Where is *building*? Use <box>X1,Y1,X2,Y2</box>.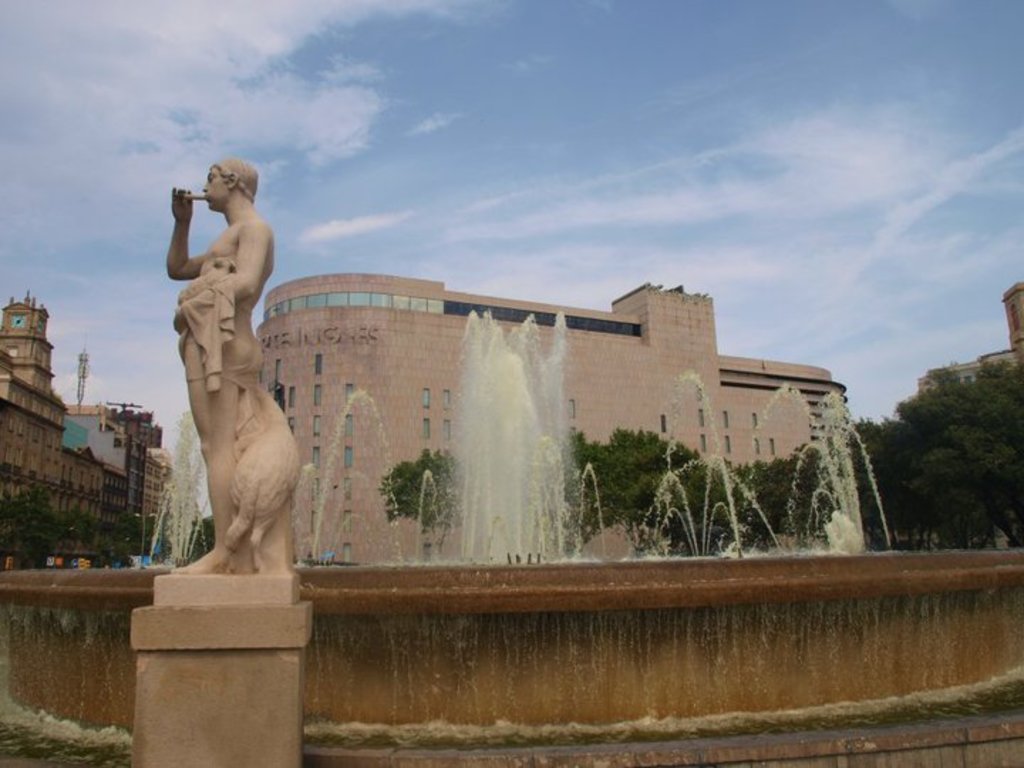
<box>253,279,863,562</box>.
